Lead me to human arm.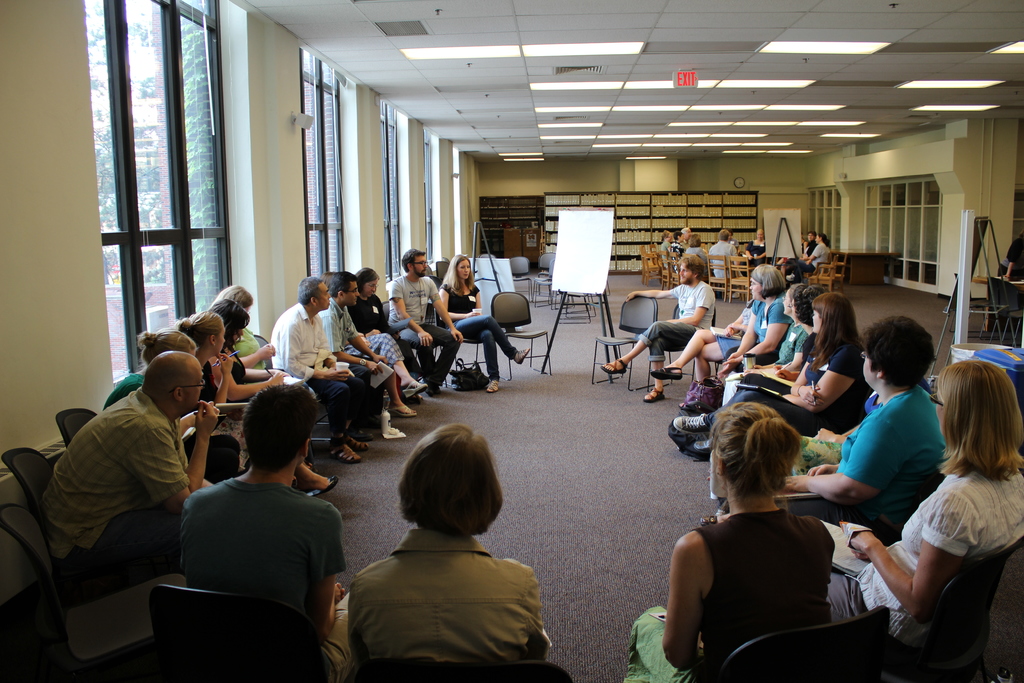
Lead to {"x1": 788, "y1": 354, "x2": 825, "y2": 409}.
